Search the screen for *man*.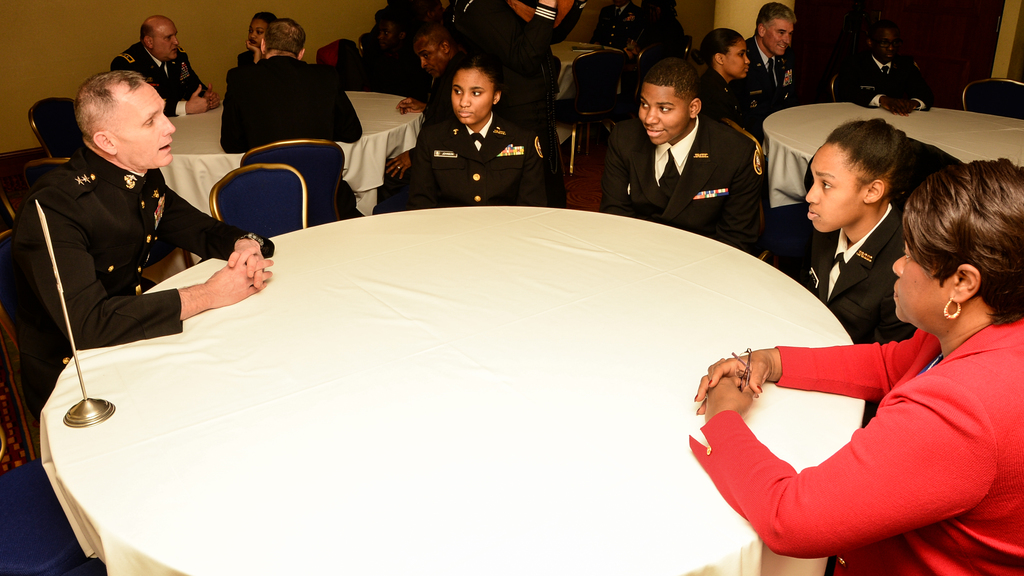
Found at locate(745, 0, 797, 140).
